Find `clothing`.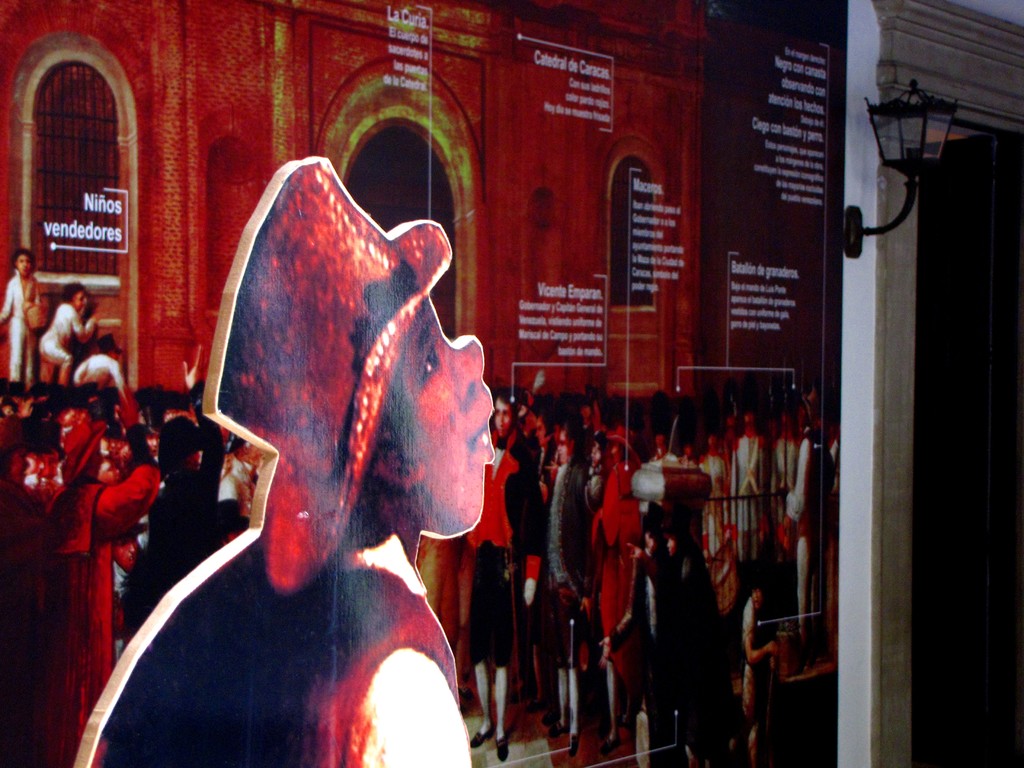
pyautogui.locateOnScreen(4, 273, 37, 380).
